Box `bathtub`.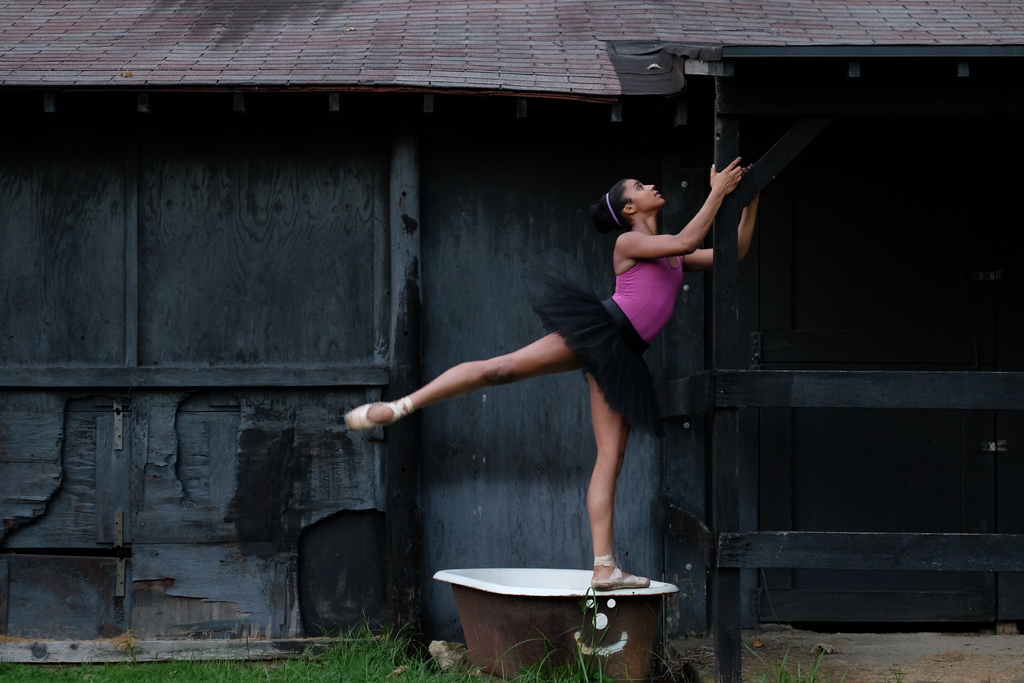
[429,566,681,682].
